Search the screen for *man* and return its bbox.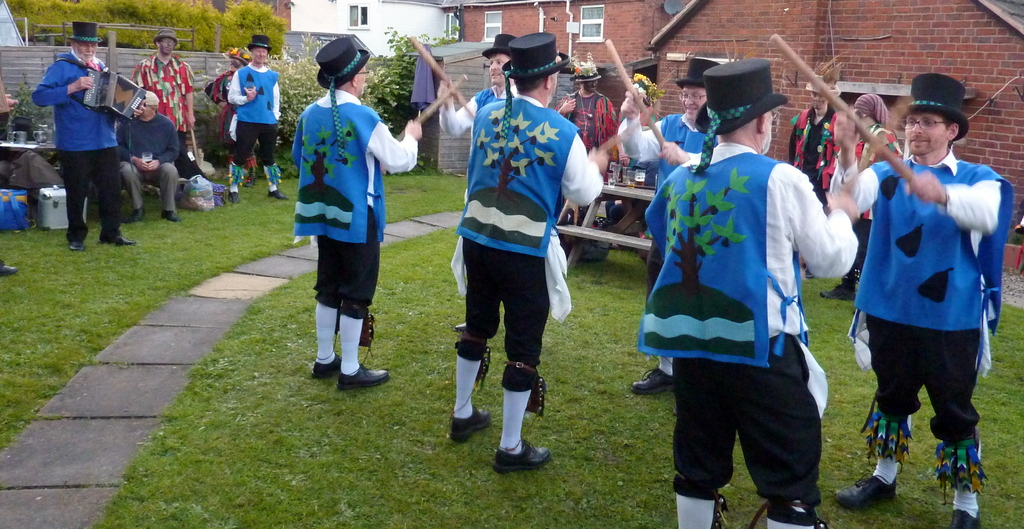
Found: bbox=(111, 88, 179, 224).
